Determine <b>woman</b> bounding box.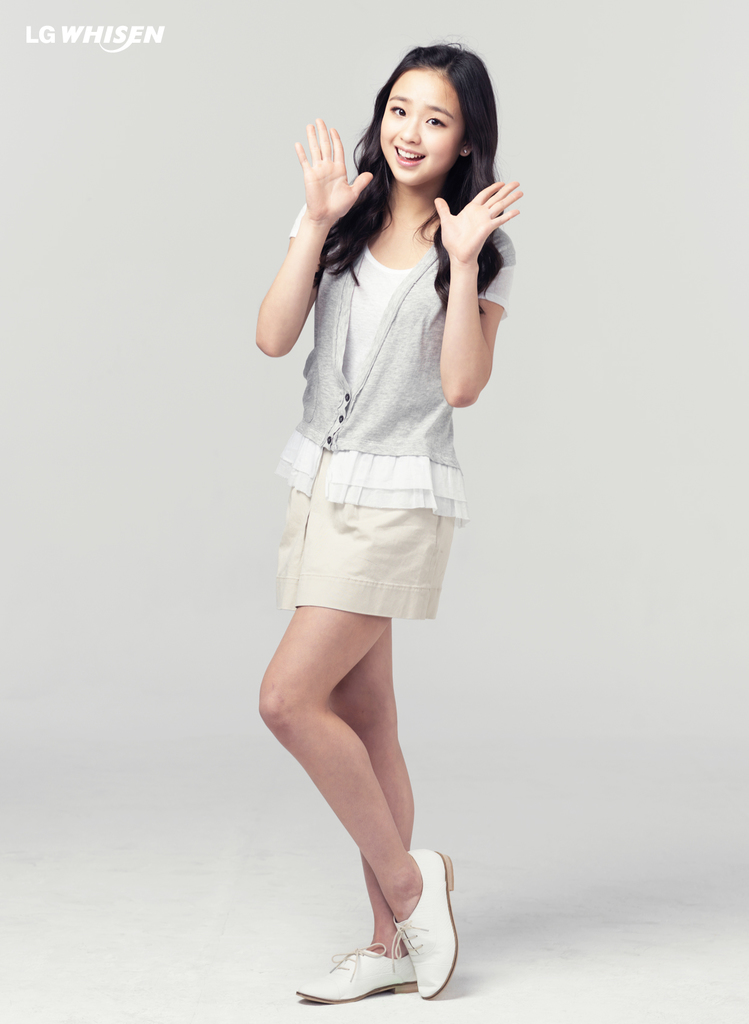
Determined: box=[240, 79, 503, 959].
